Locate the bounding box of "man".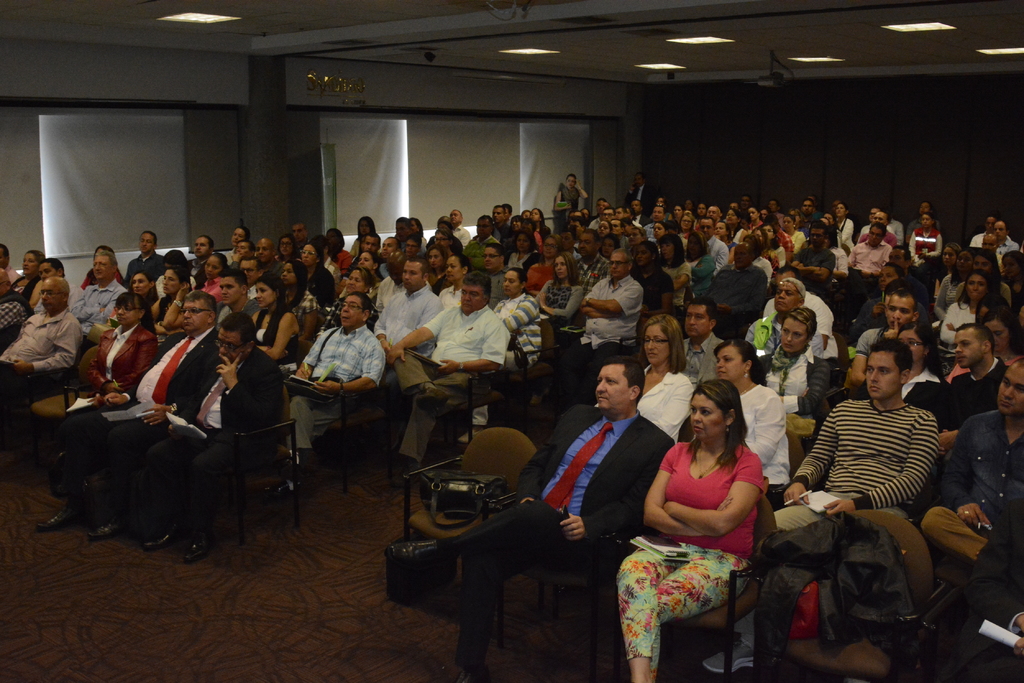
Bounding box: [x1=0, y1=275, x2=81, y2=475].
